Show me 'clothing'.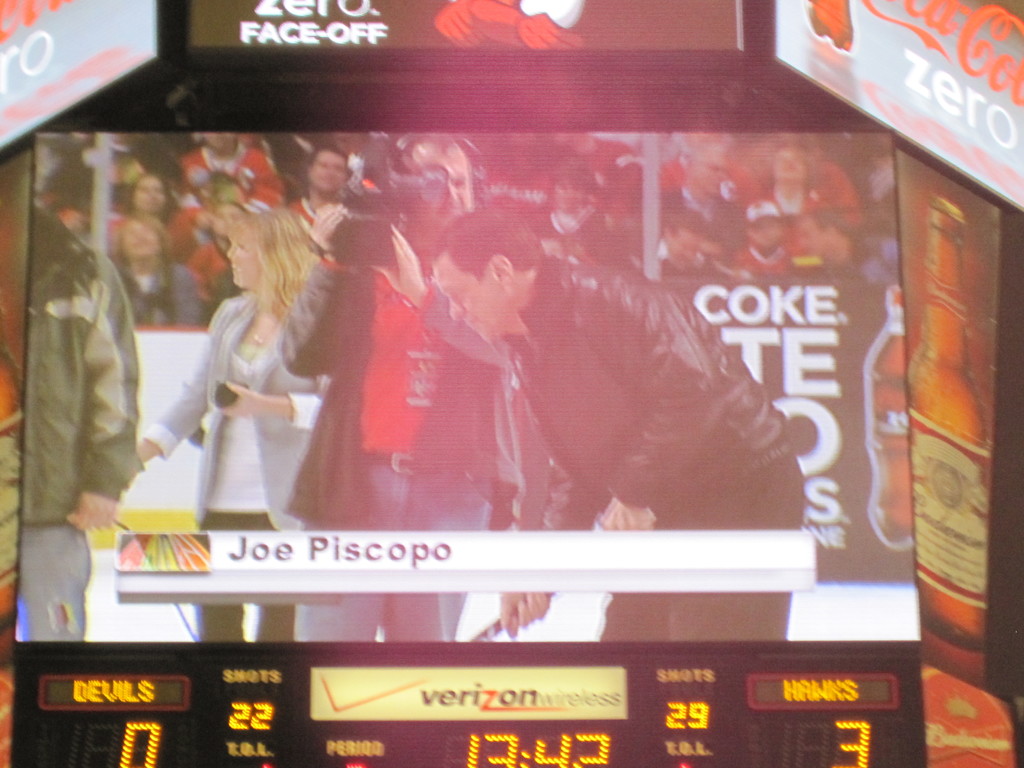
'clothing' is here: 499,237,812,552.
